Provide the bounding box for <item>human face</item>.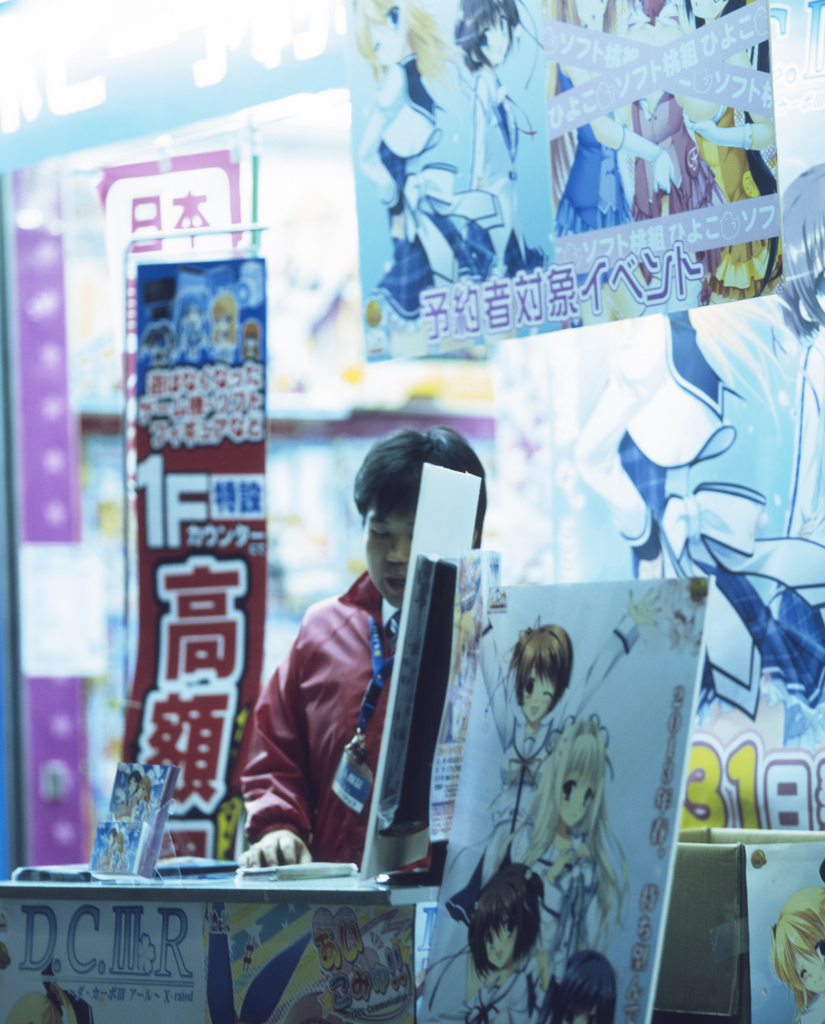
[356, 508, 413, 612].
